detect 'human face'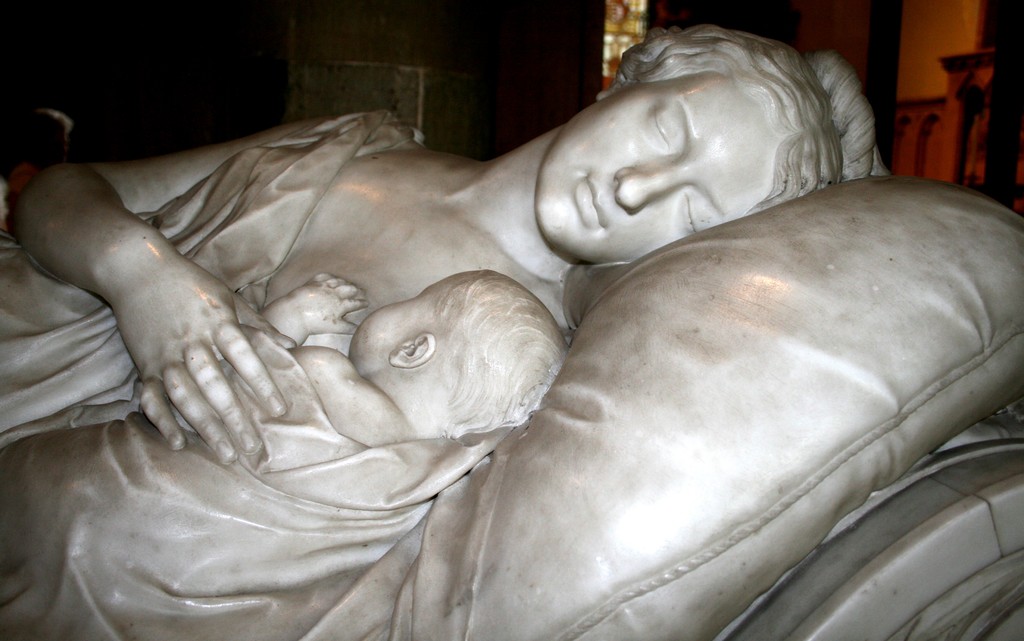
535, 76, 772, 267
